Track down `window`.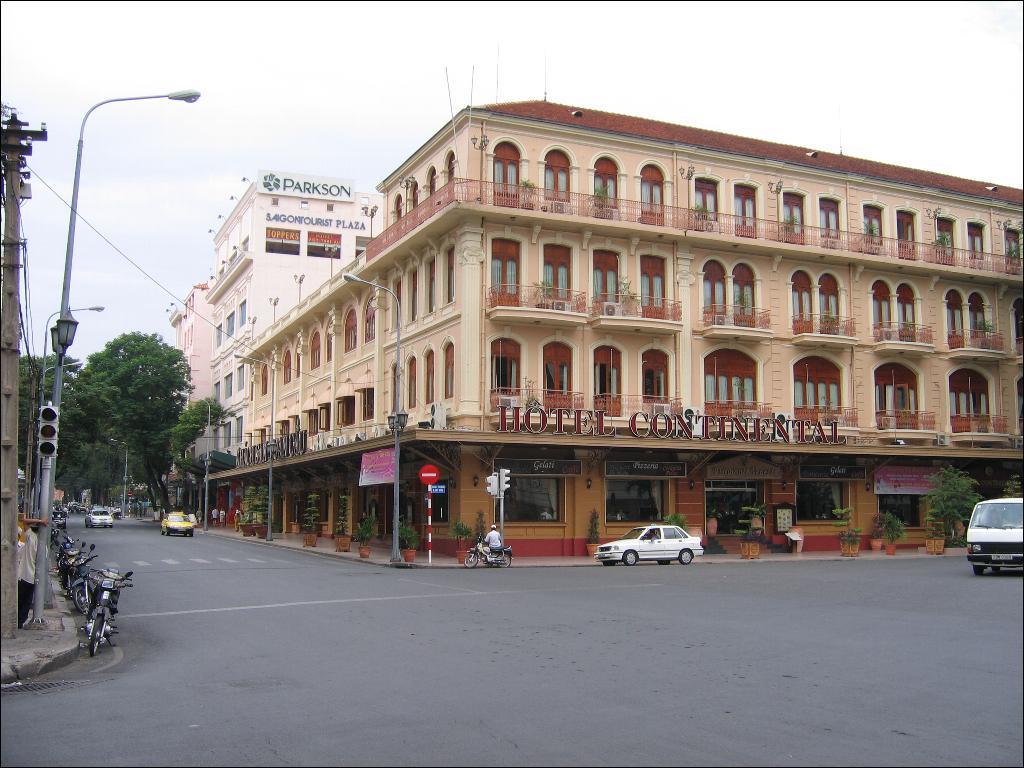
Tracked to [left=424, top=350, right=436, bottom=405].
